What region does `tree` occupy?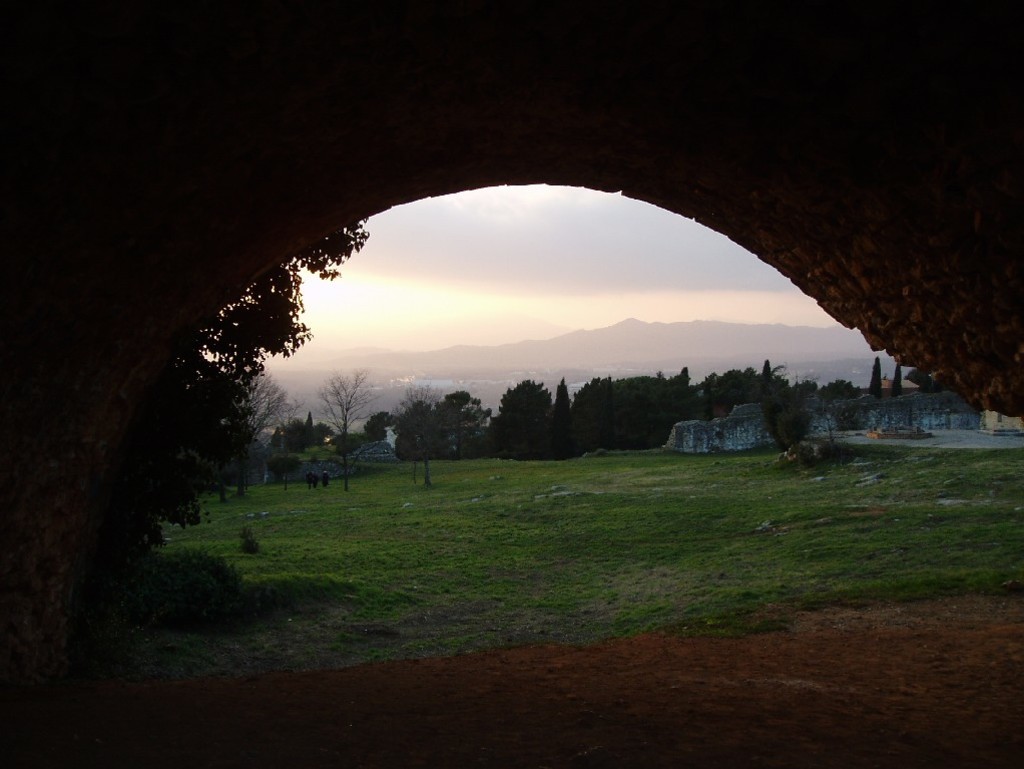
locate(888, 365, 903, 397).
